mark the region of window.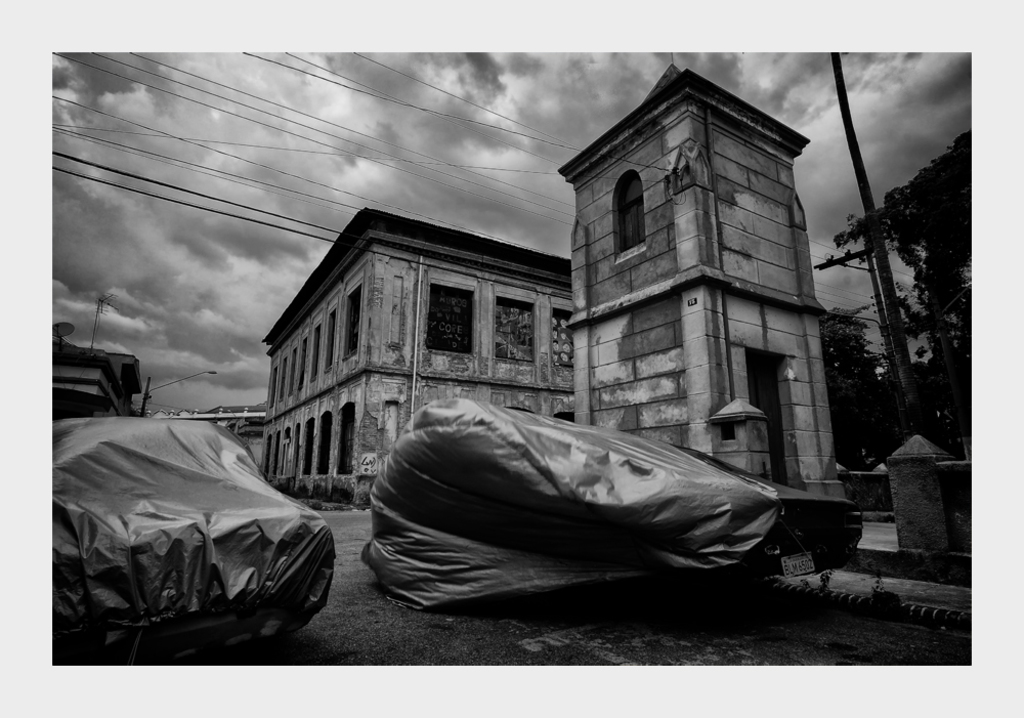
Region: BBox(341, 284, 364, 357).
